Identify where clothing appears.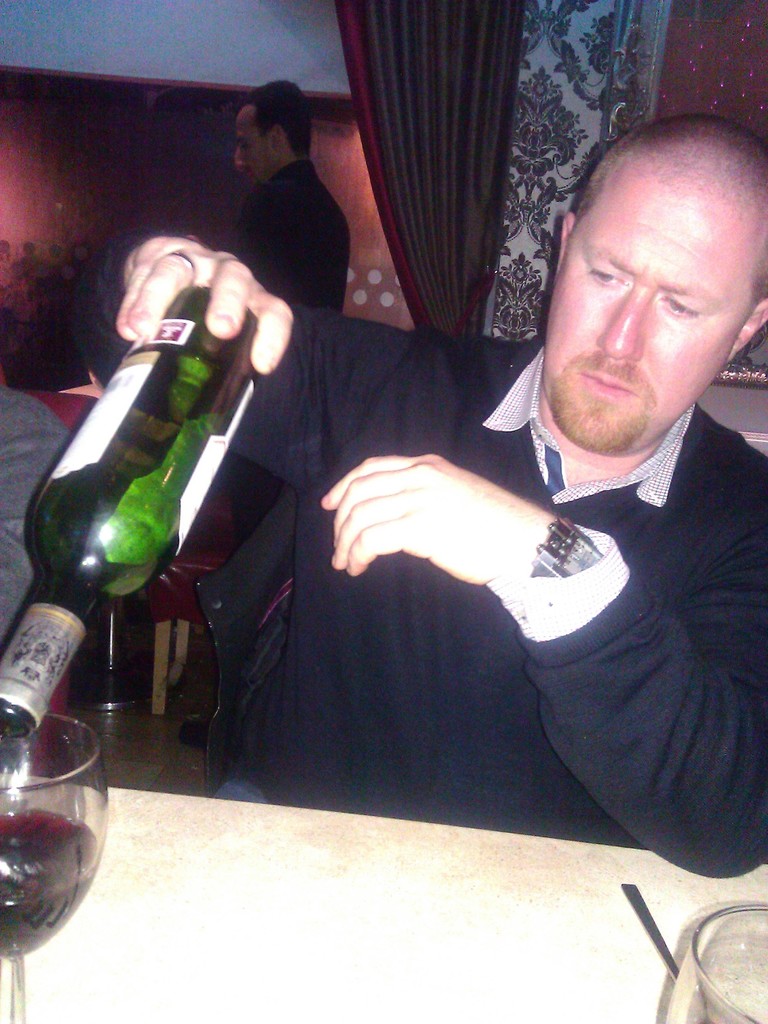
Appears at <region>71, 267, 113, 323</region>.
